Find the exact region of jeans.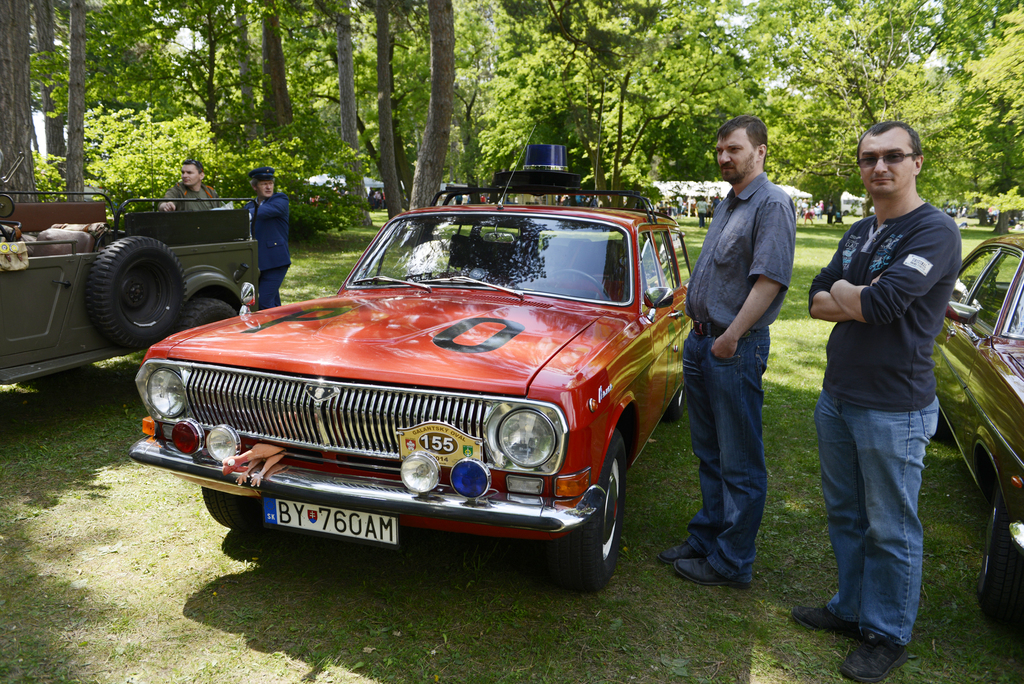
Exact region: (817, 375, 943, 664).
